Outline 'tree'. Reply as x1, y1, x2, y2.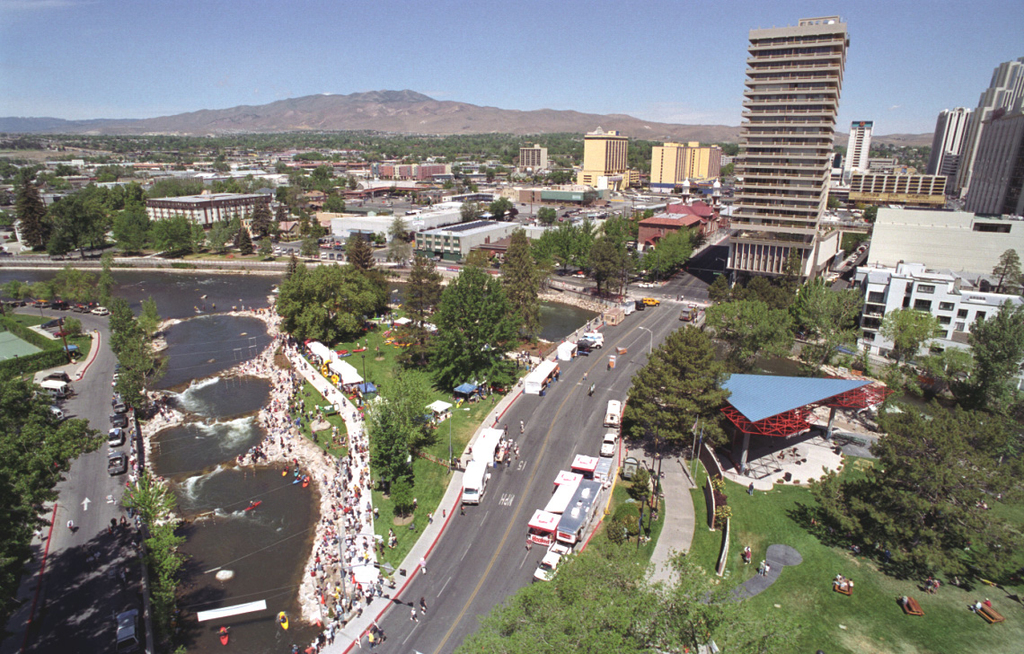
10, 174, 51, 249.
